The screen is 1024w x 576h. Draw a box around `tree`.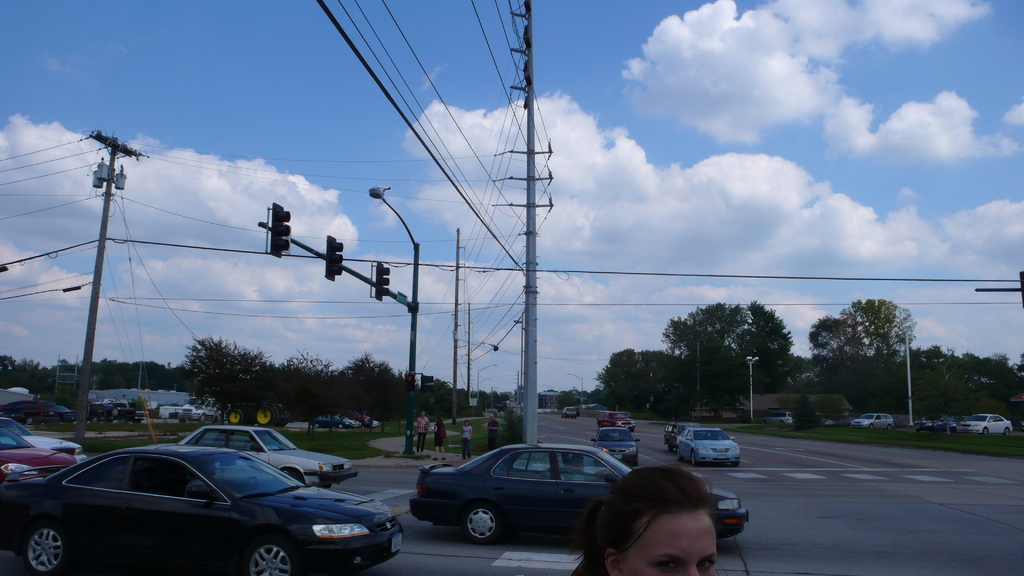
<bbox>659, 301, 795, 422</bbox>.
